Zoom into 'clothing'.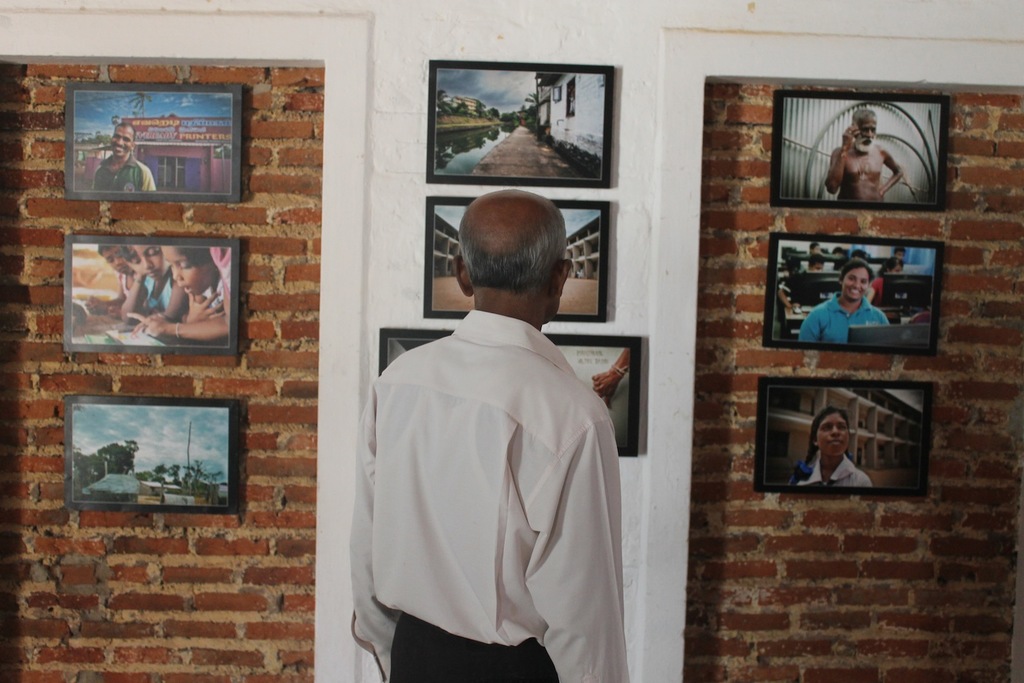
Zoom target: (95,154,156,190).
